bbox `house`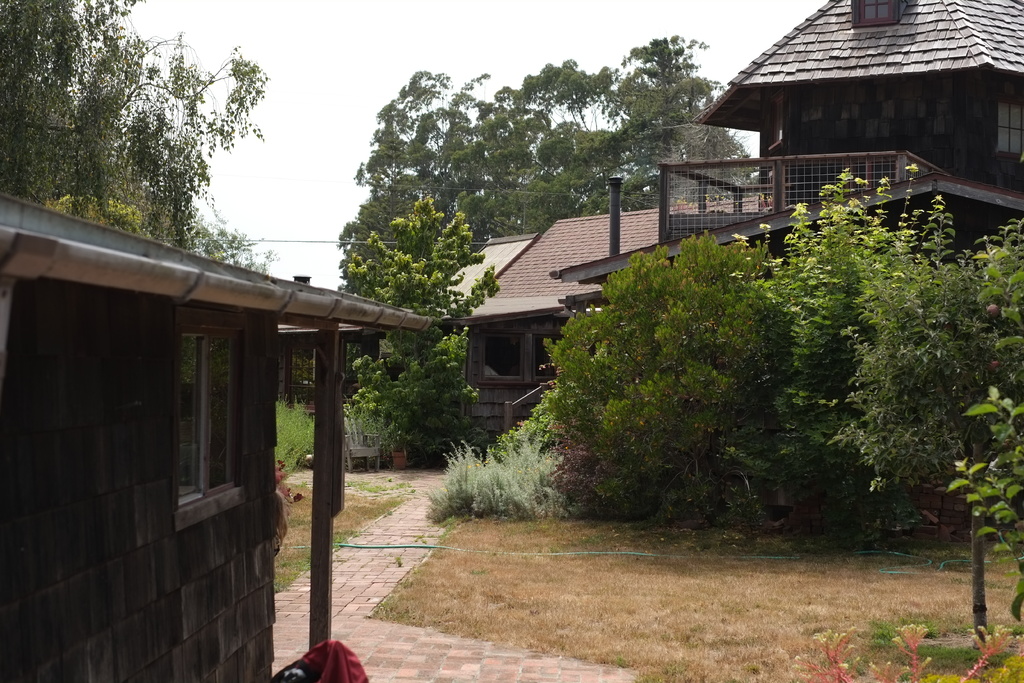
left=5, top=127, right=556, bottom=637
